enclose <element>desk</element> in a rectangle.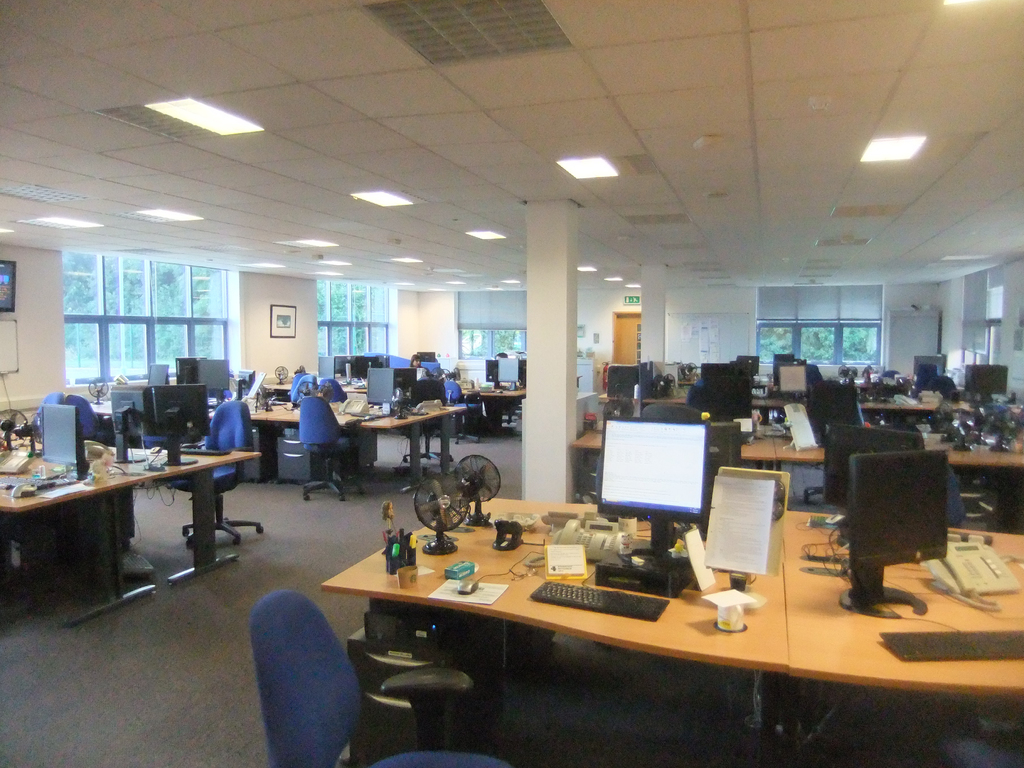
bbox=[280, 517, 955, 753].
